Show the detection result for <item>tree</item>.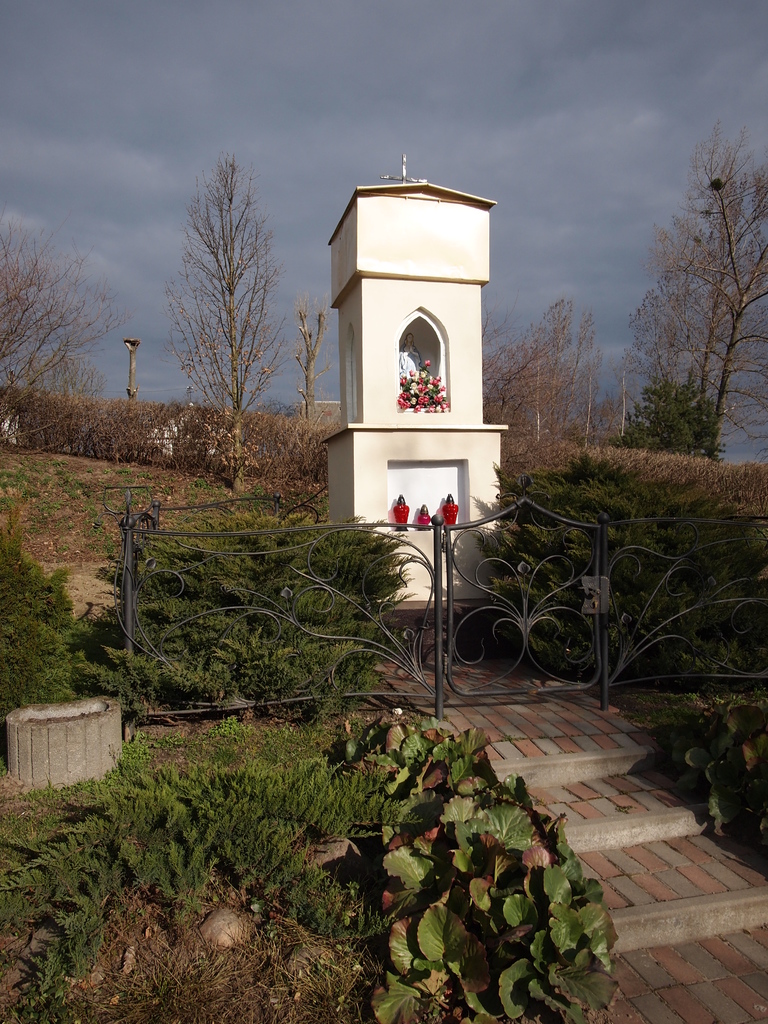
(left=289, top=297, right=324, bottom=422).
